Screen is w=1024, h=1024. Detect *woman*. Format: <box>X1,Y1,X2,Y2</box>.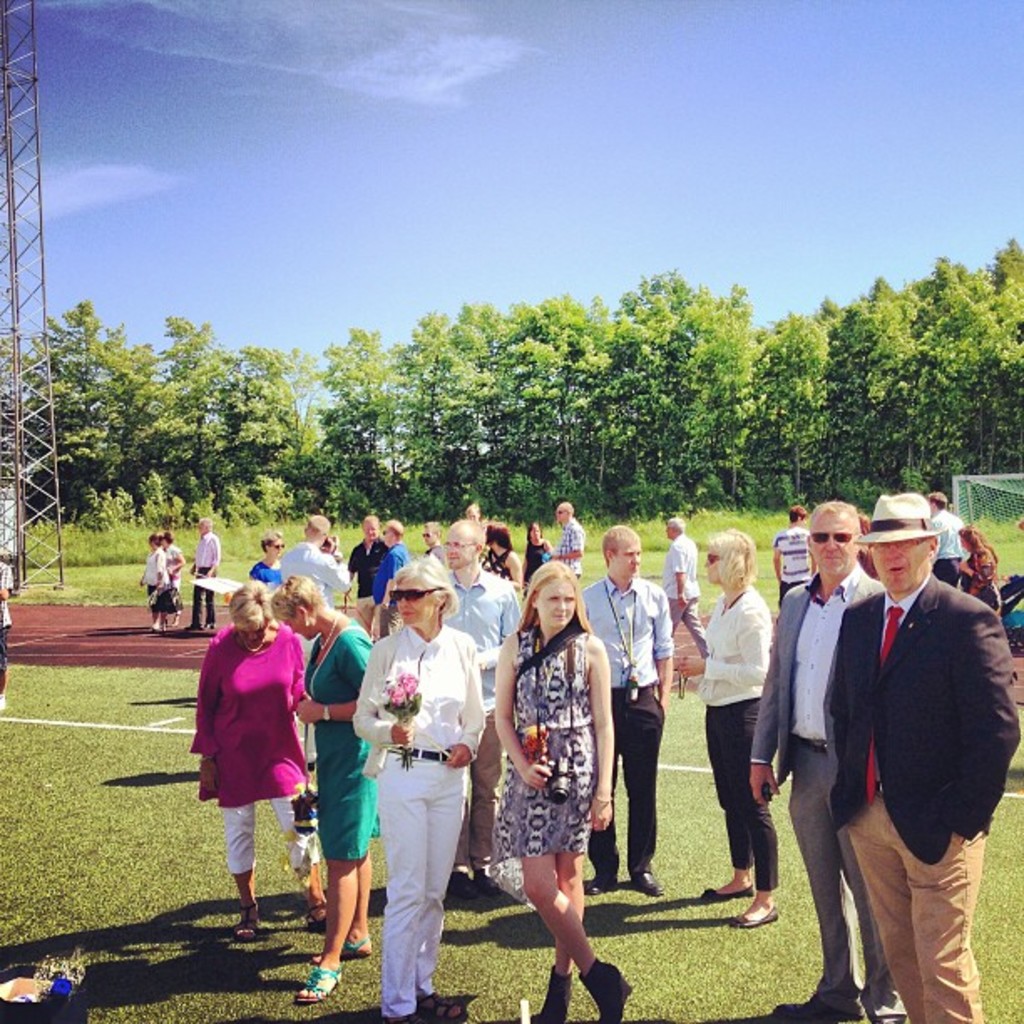
<box>487,550,632,996</box>.
